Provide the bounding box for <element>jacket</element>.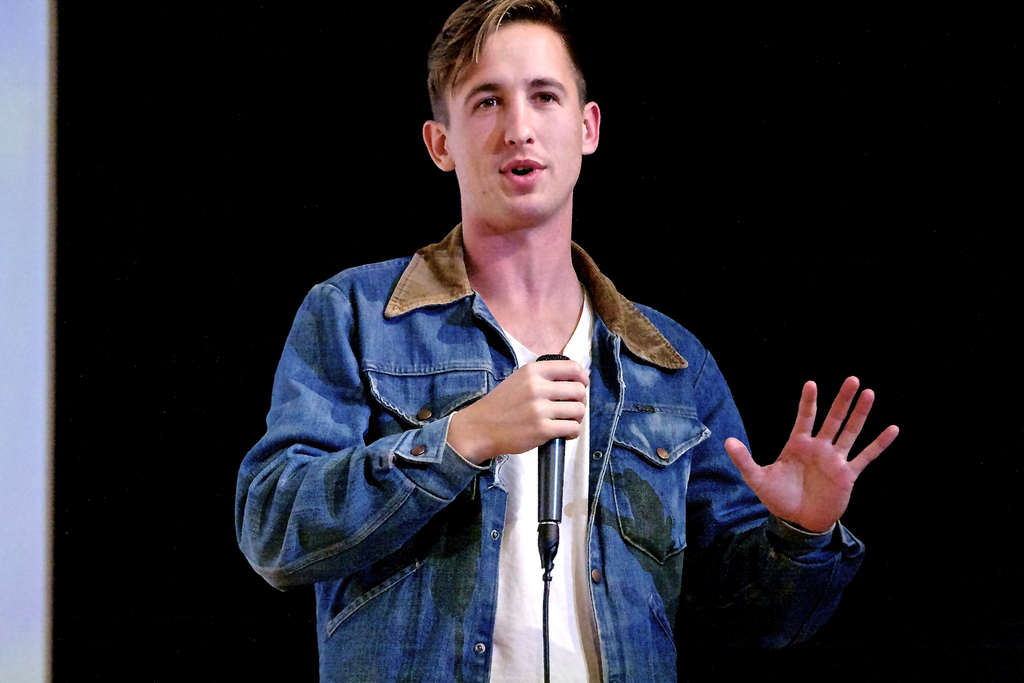
232:222:865:682.
